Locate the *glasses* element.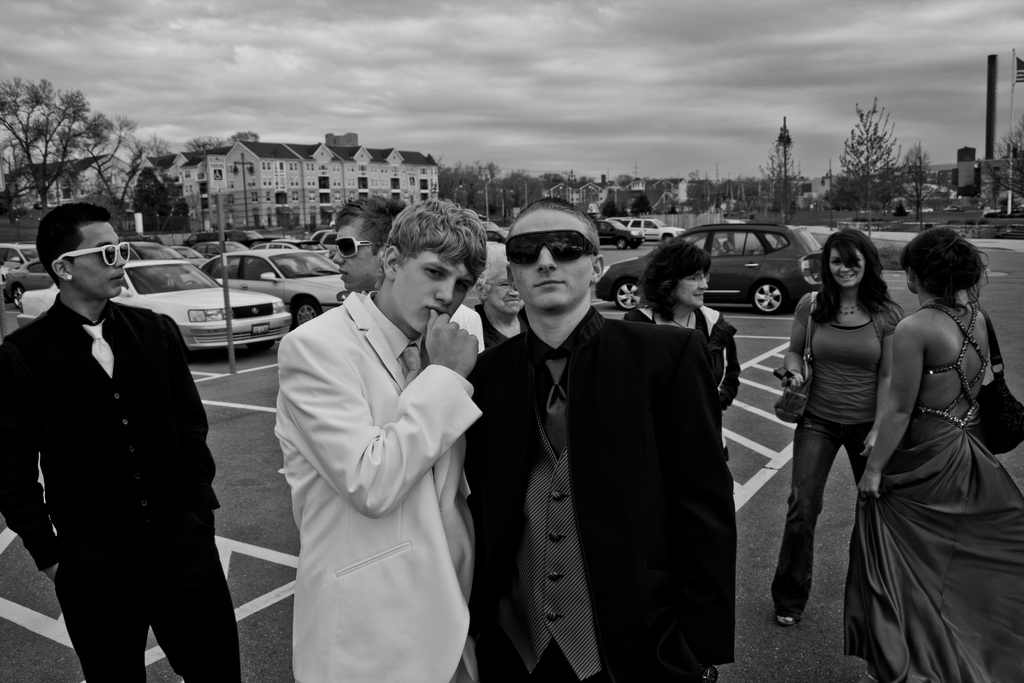
Element bbox: detection(506, 227, 603, 266).
